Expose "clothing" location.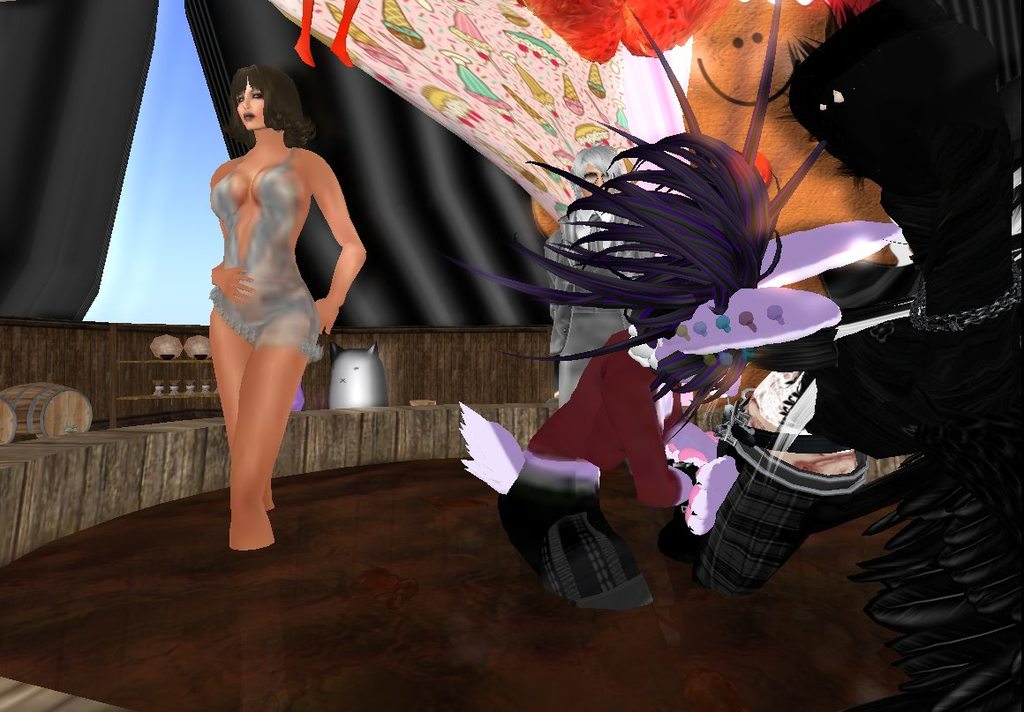
Exposed at {"x1": 205, "y1": 146, "x2": 324, "y2": 366}.
